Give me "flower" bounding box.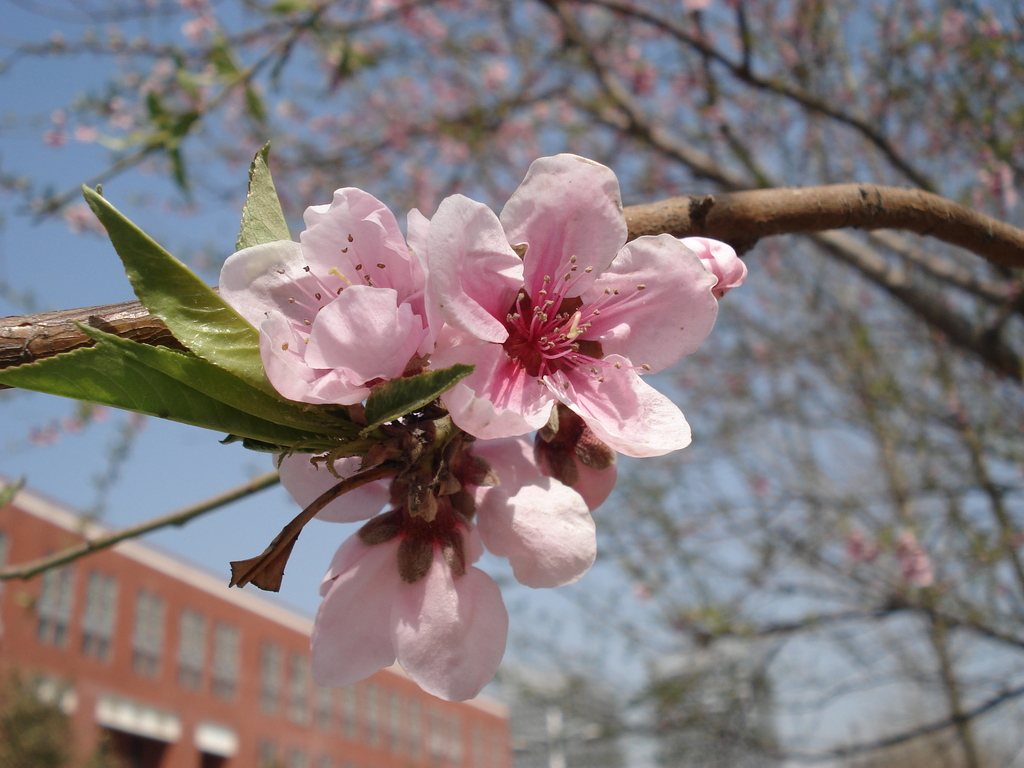
[406, 149, 747, 467].
